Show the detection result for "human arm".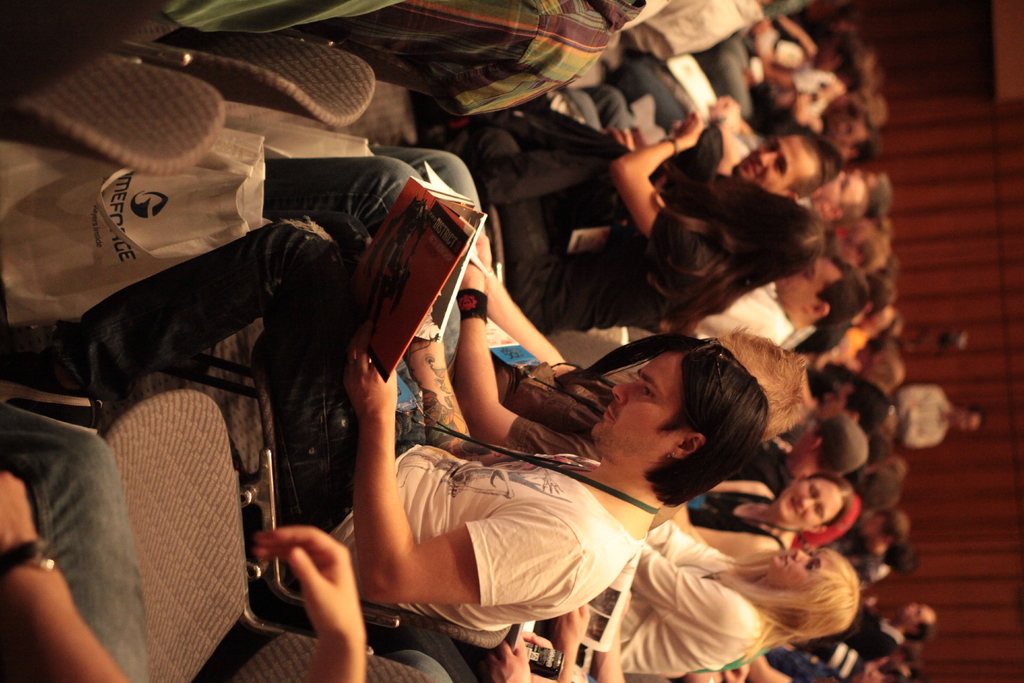
rect(476, 259, 567, 375).
